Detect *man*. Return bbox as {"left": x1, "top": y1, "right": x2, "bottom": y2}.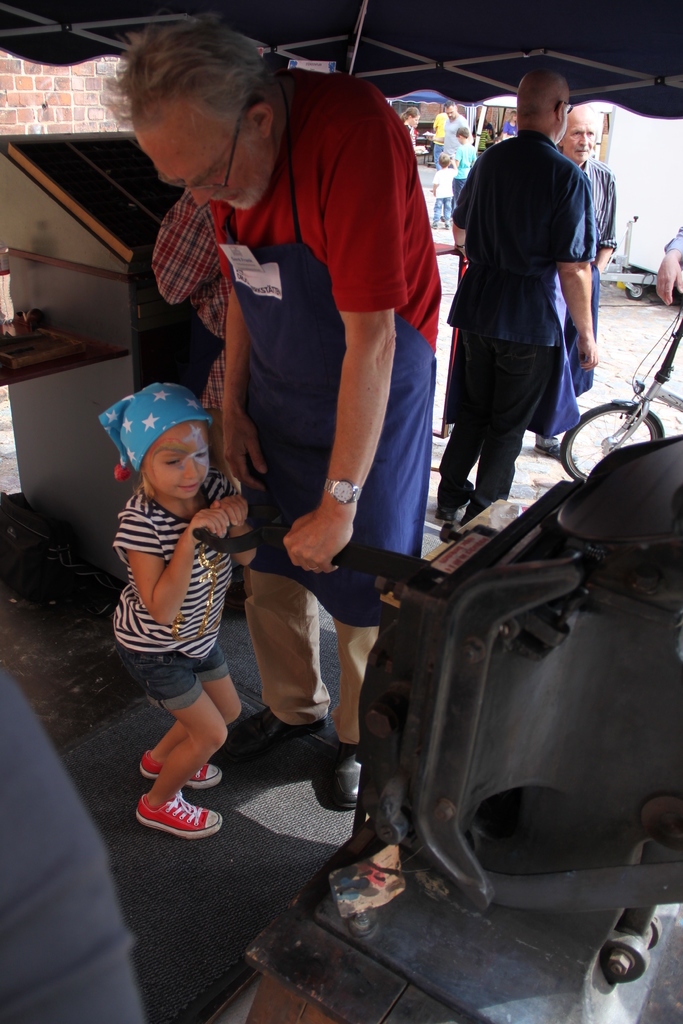
{"left": 437, "top": 96, "right": 481, "bottom": 156}.
